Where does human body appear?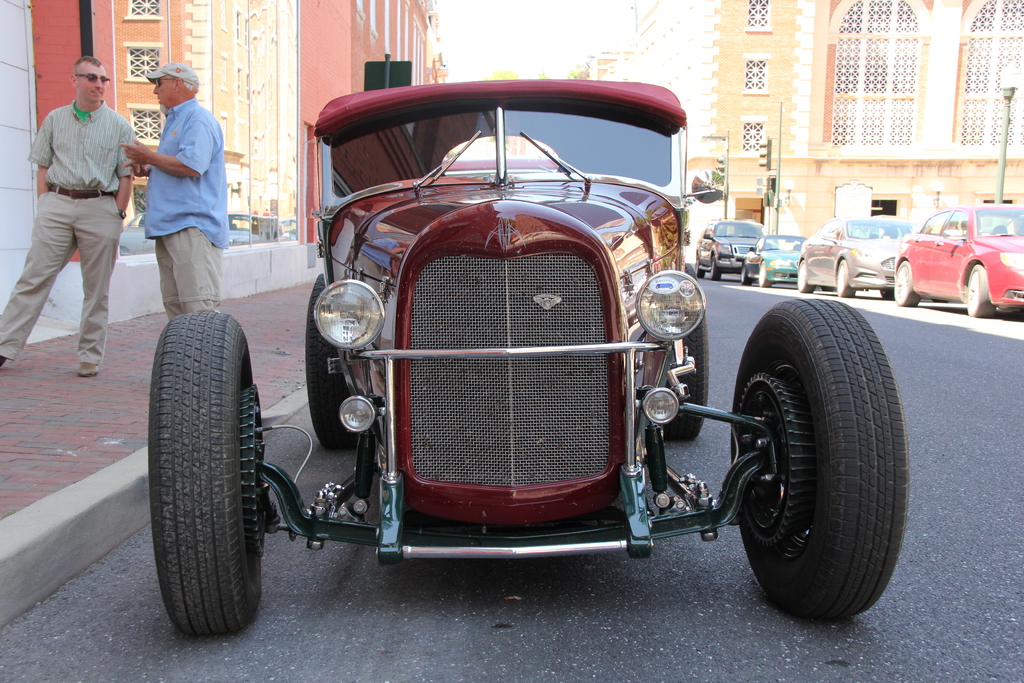
Appears at left=0, top=56, right=133, bottom=381.
